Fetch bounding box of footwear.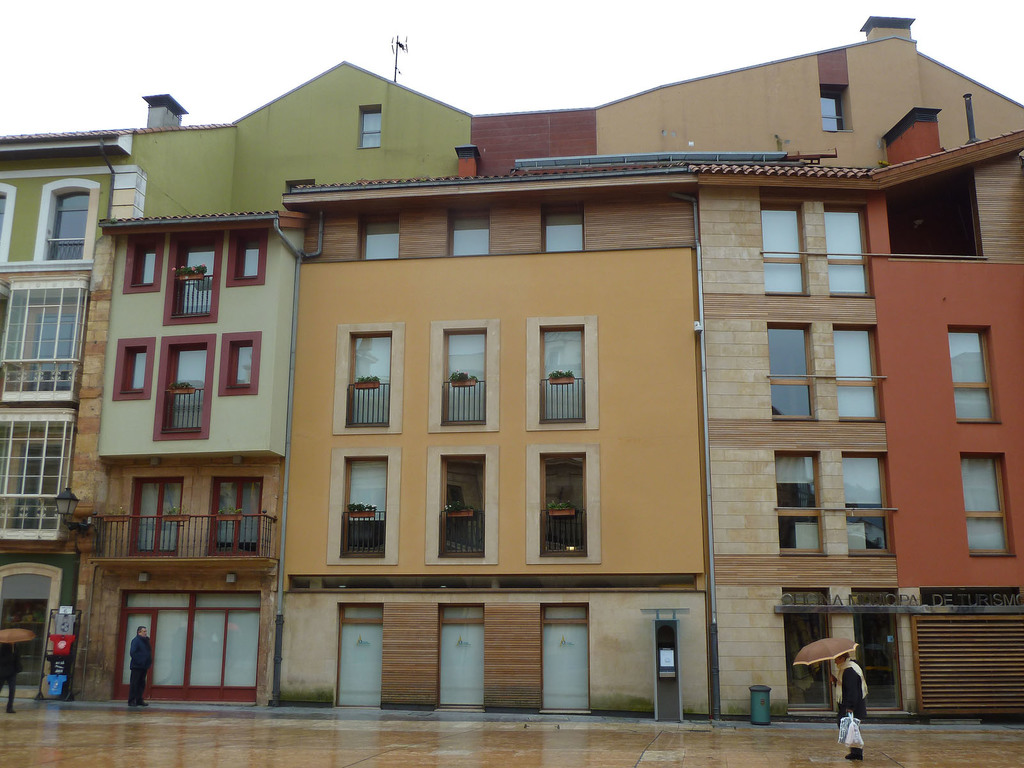
Bbox: <bbox>136, 701, 147, 708</bbox>.
